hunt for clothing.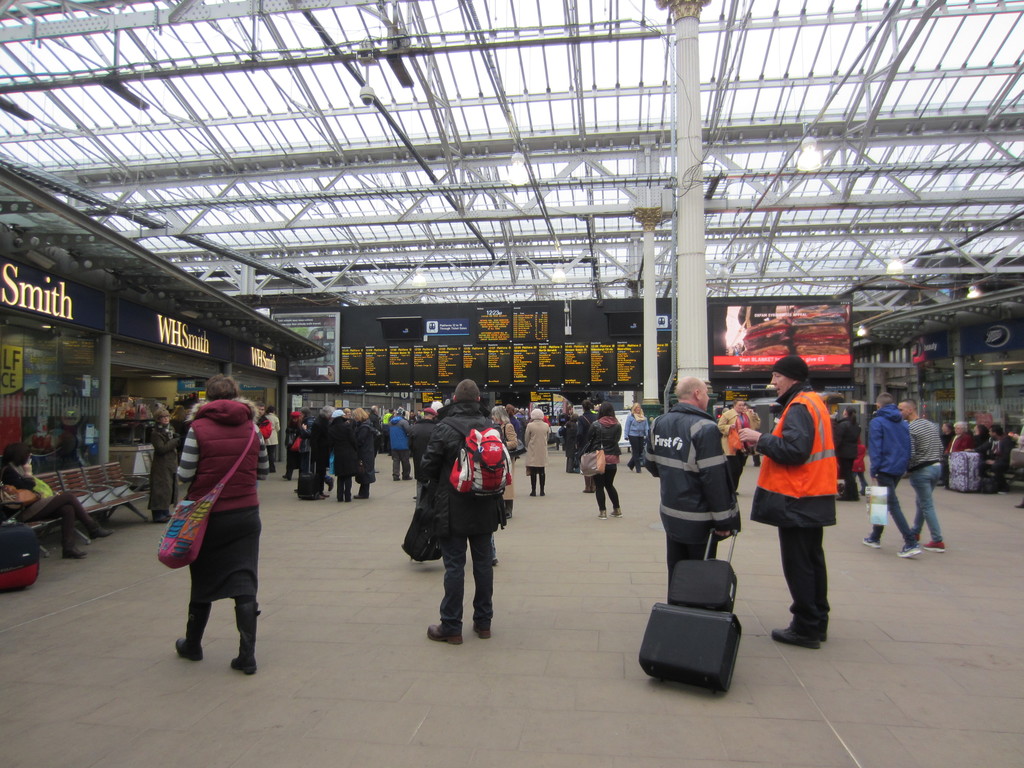
Hunted down at [146,431,171,523].
